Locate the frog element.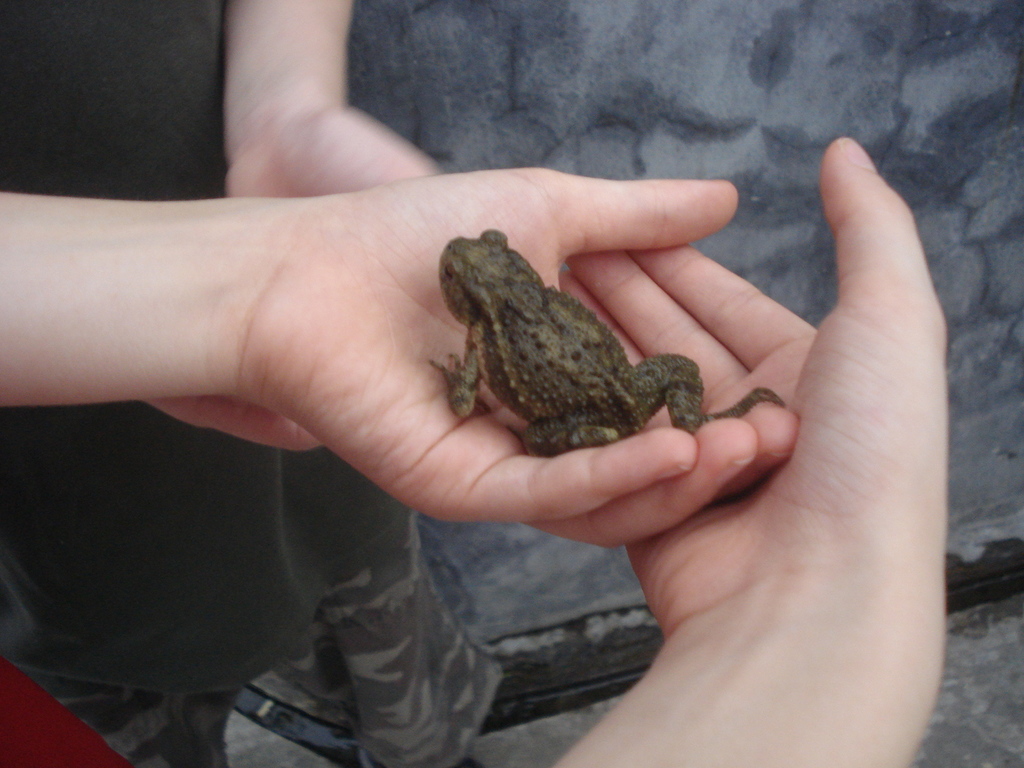
Element bbox: box(431, 223, 786, 460).
